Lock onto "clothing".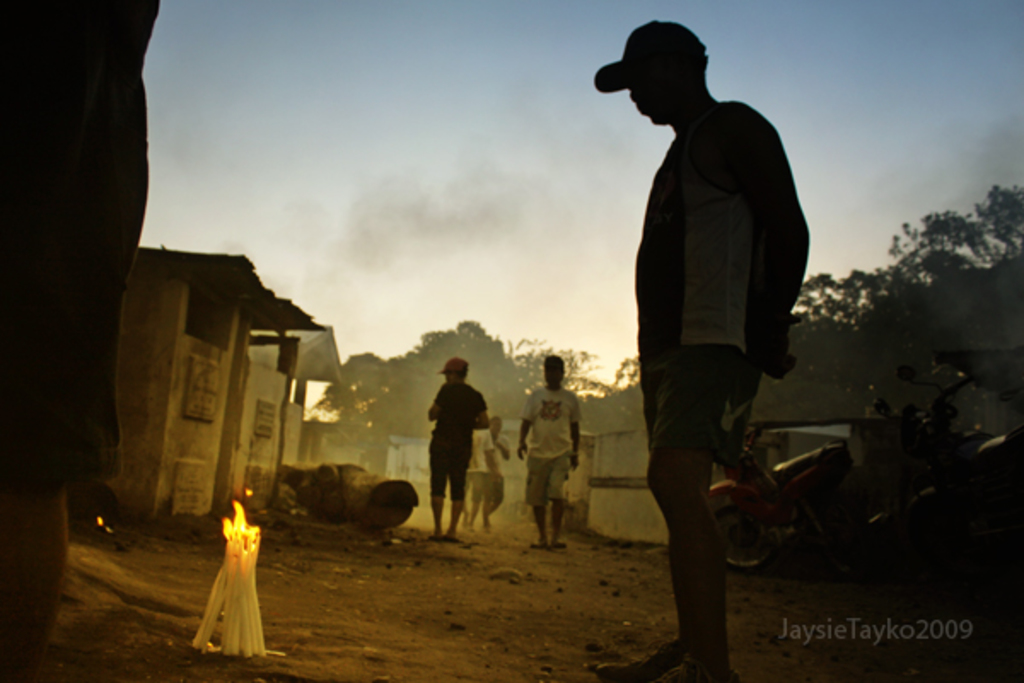
Locked: bbox=(638, 99, 814, 468).
